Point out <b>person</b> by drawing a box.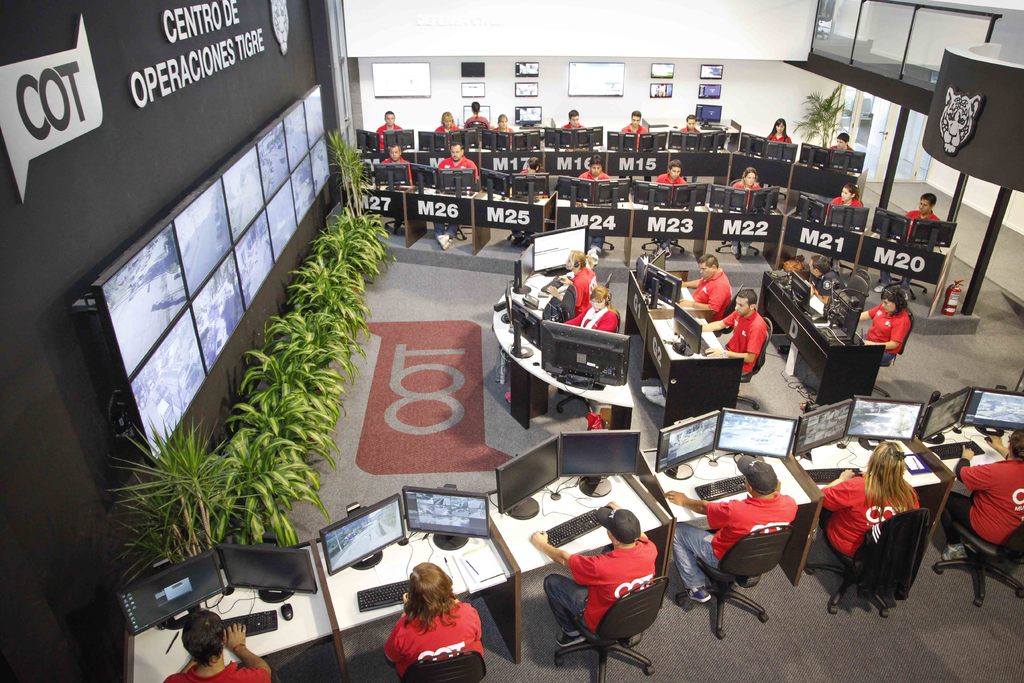
bbox=[375, 106, 399, 151].
